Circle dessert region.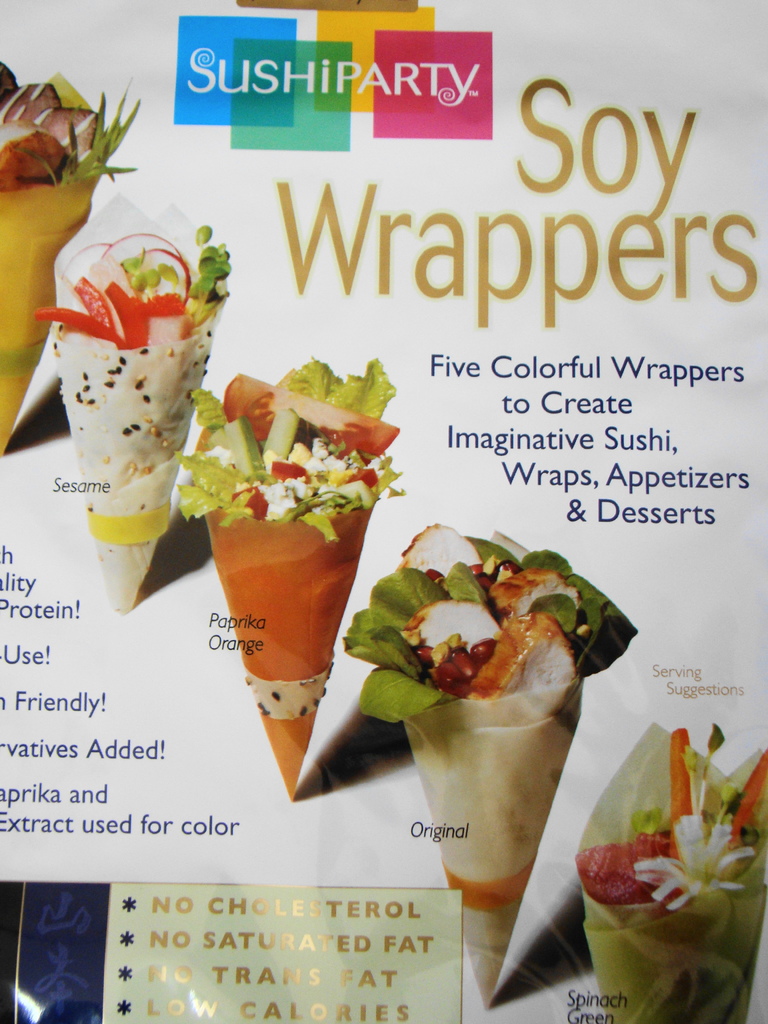
Region: <bbox>0, 64, 142, 452</bbox>.
